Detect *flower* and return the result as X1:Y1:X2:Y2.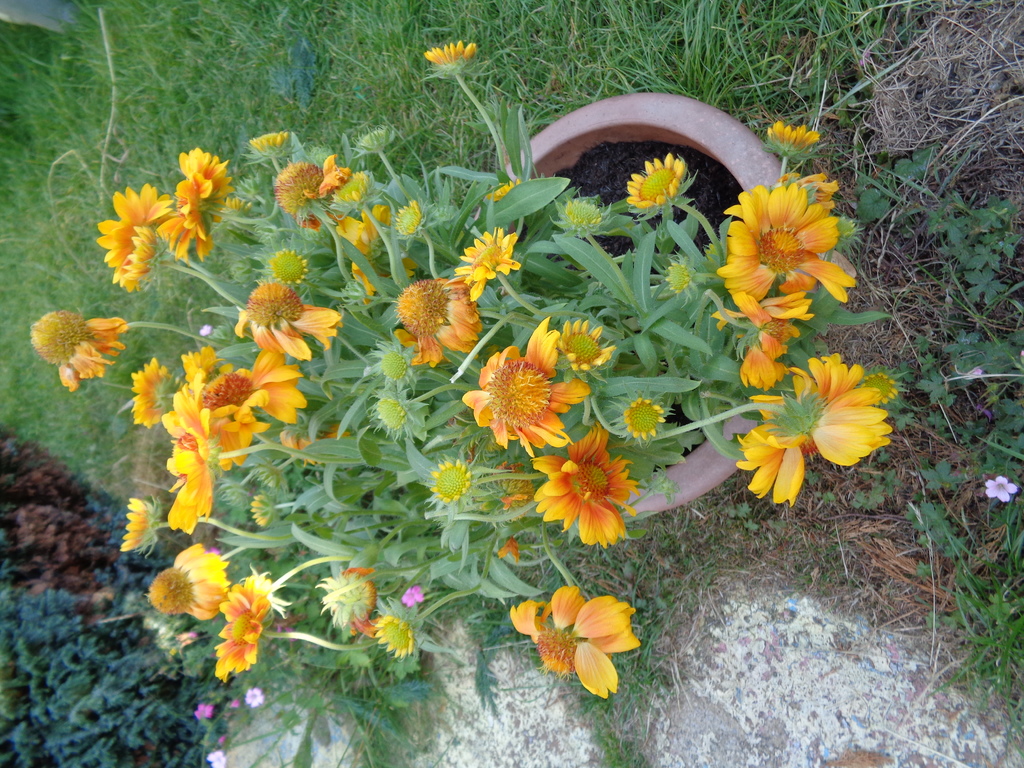
505:582:653:693.
